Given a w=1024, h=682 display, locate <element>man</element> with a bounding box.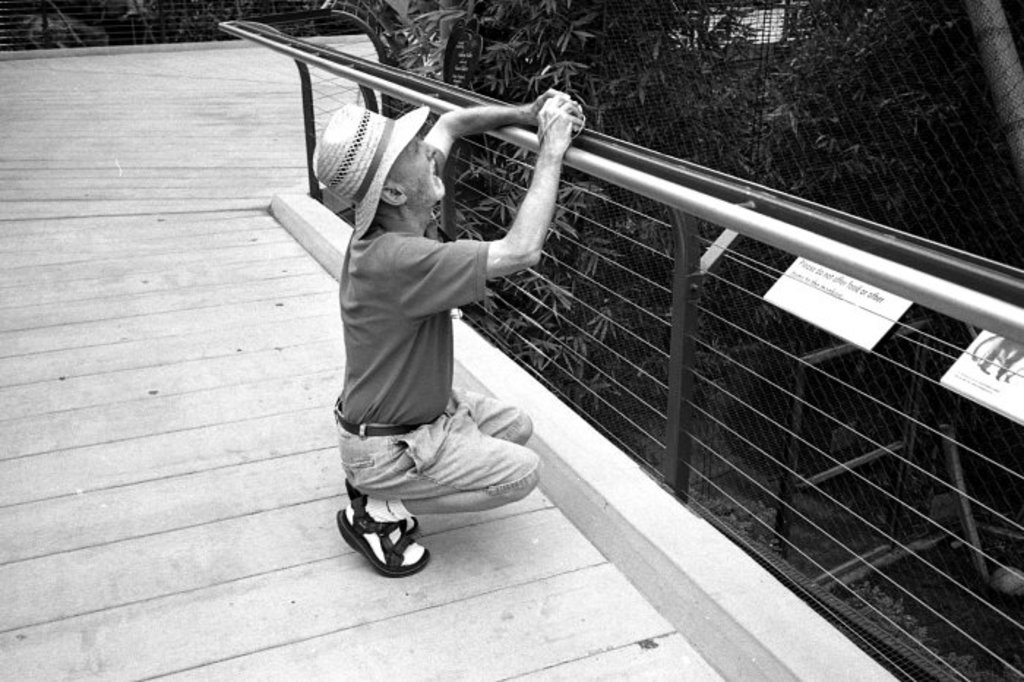
Located: pyautogui.locateOnScreen(294, 124, 572, 590).
